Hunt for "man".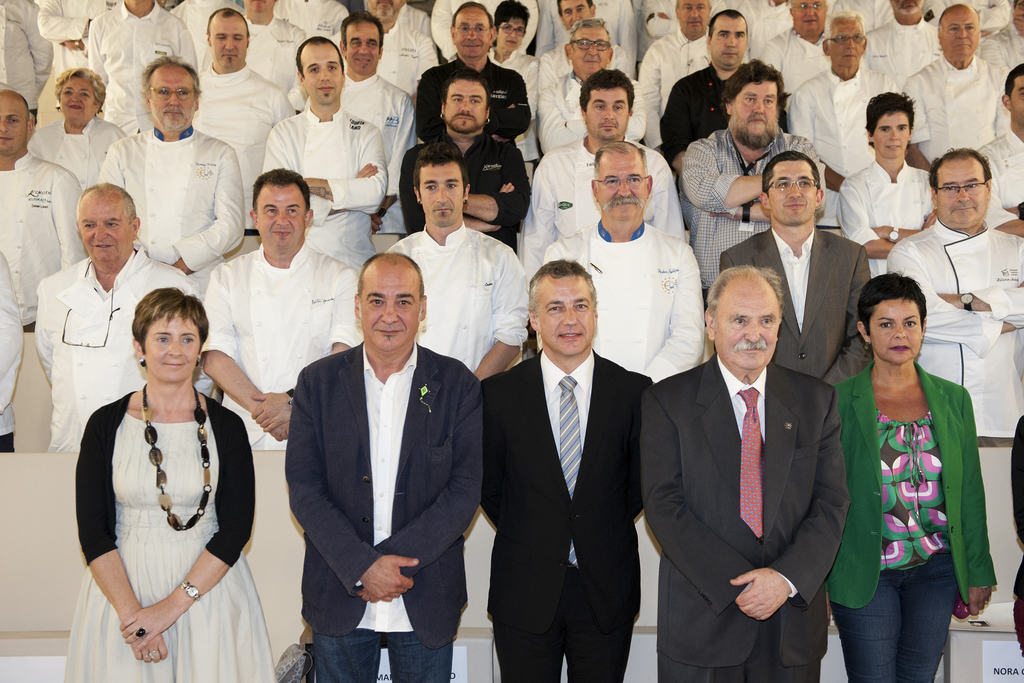
Hunted down at locate(290, 8, 412, 165).
